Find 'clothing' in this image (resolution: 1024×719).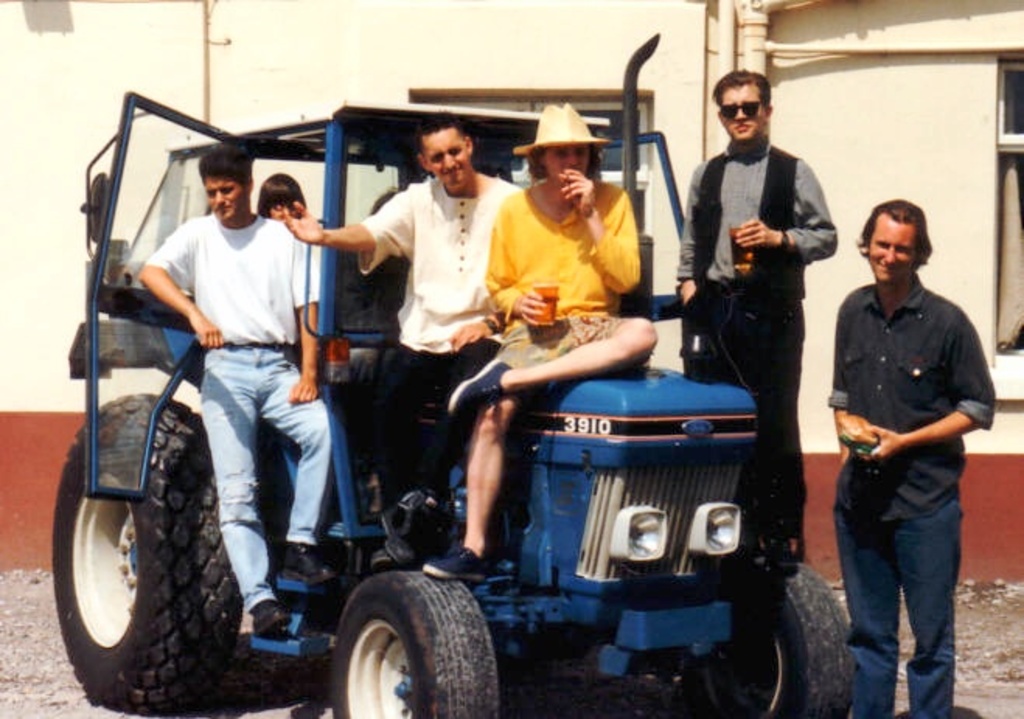
676/141/841/553.
